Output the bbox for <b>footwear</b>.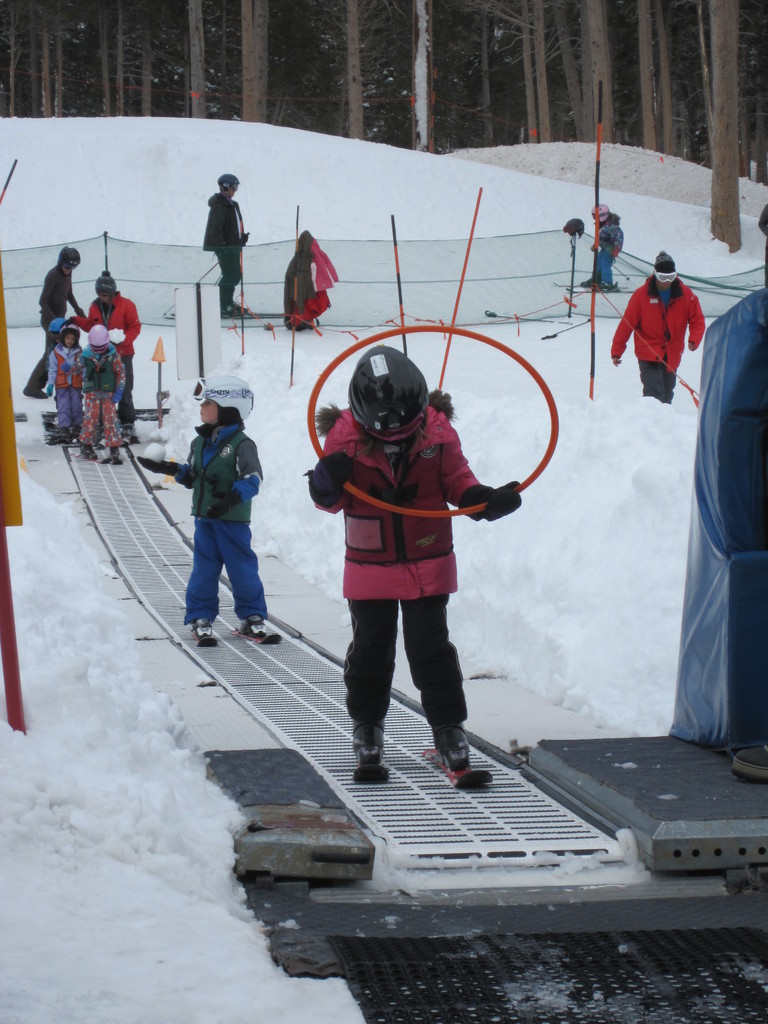
{"left": 346, "top": 731, "right": 393, "bottom": 787}.
